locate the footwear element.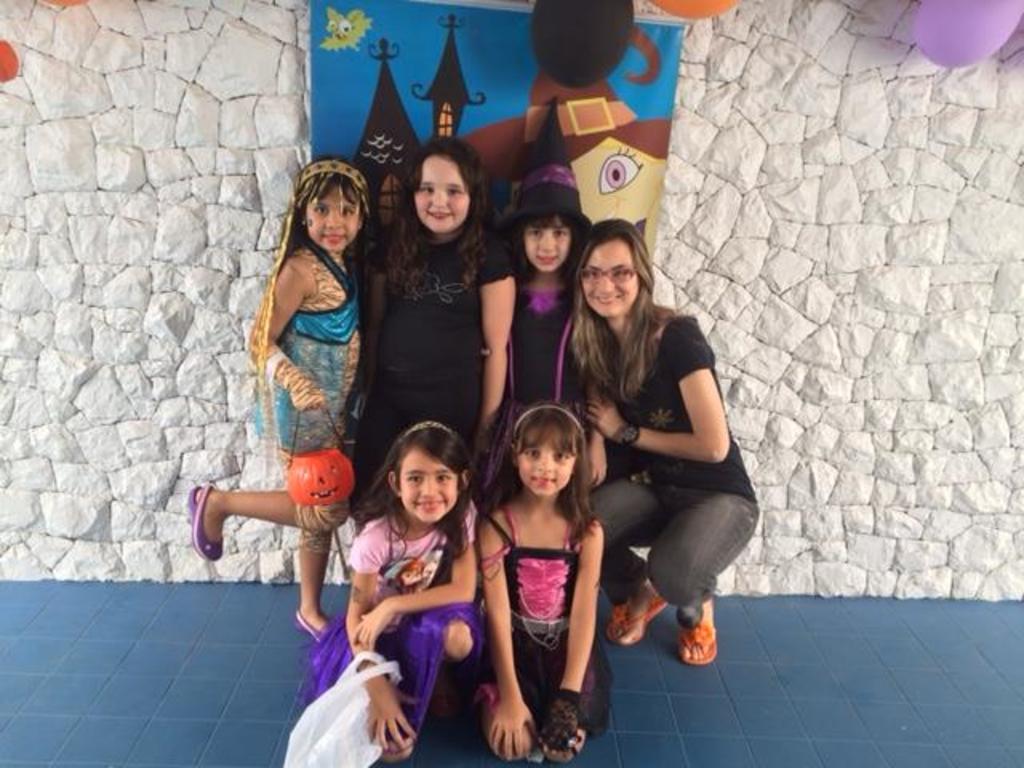
Element bbox: detection(661, 597, 728, 688).
